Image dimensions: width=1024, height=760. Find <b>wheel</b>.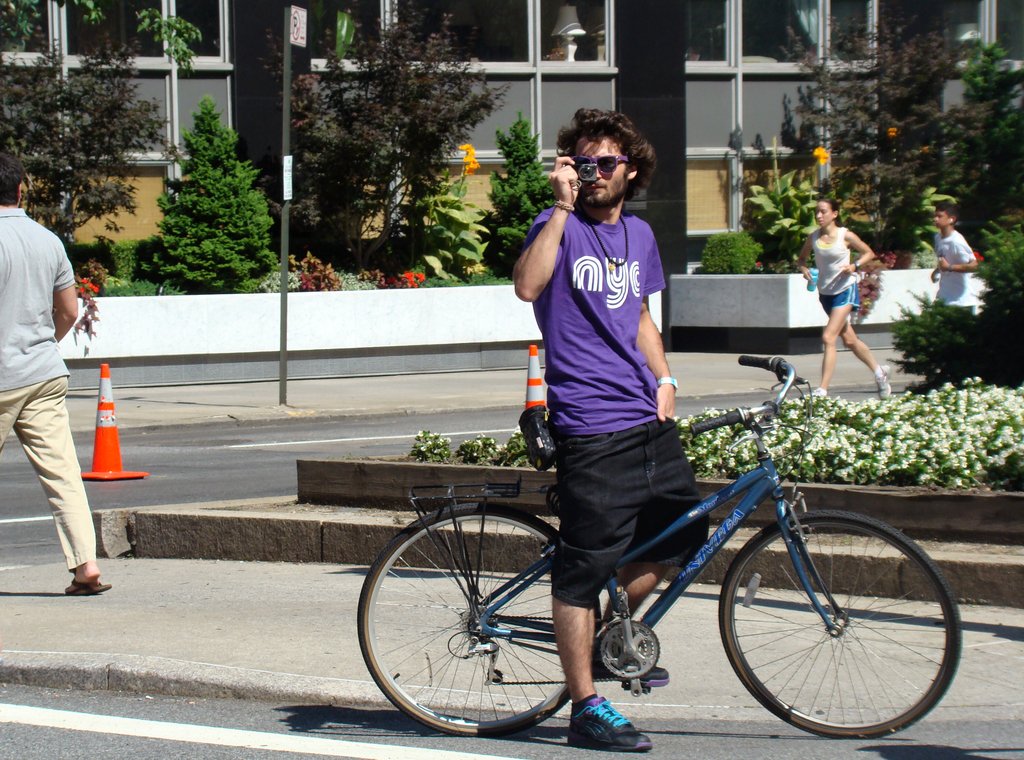
bbox=(362, 504, 600, 745).
